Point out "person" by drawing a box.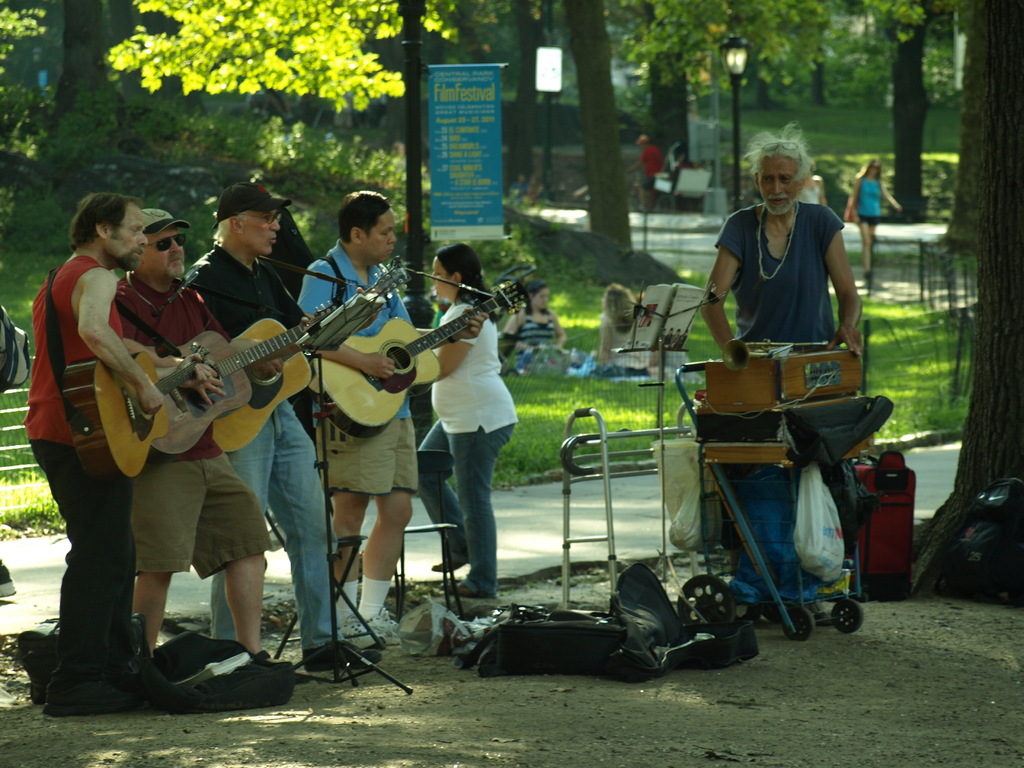
<box>701,103,872,612</box>.
